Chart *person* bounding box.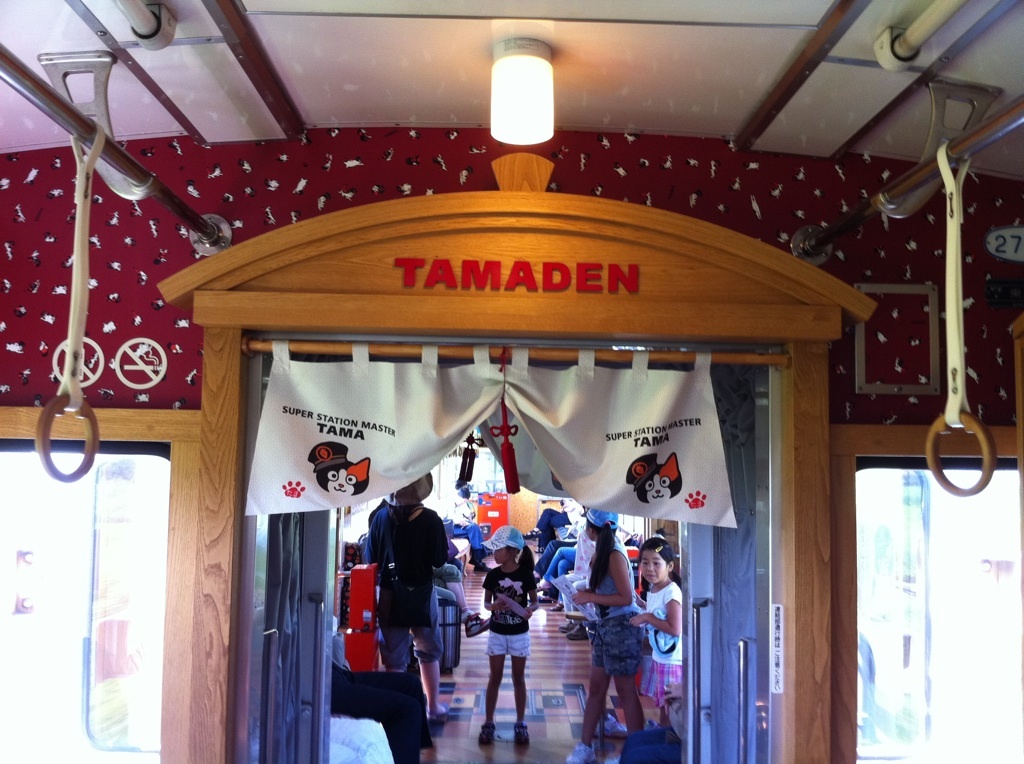
Charted: <region>479, 545, 539, 747</region>.
